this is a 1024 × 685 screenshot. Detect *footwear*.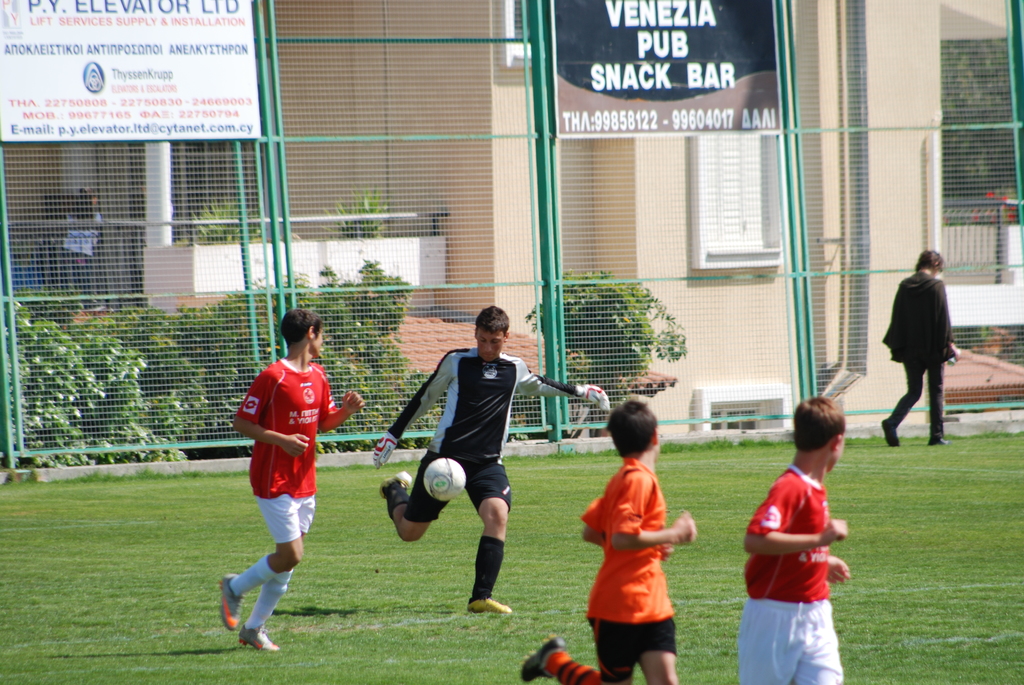
[x1=239, y1=627, x2=280, y2=652].
